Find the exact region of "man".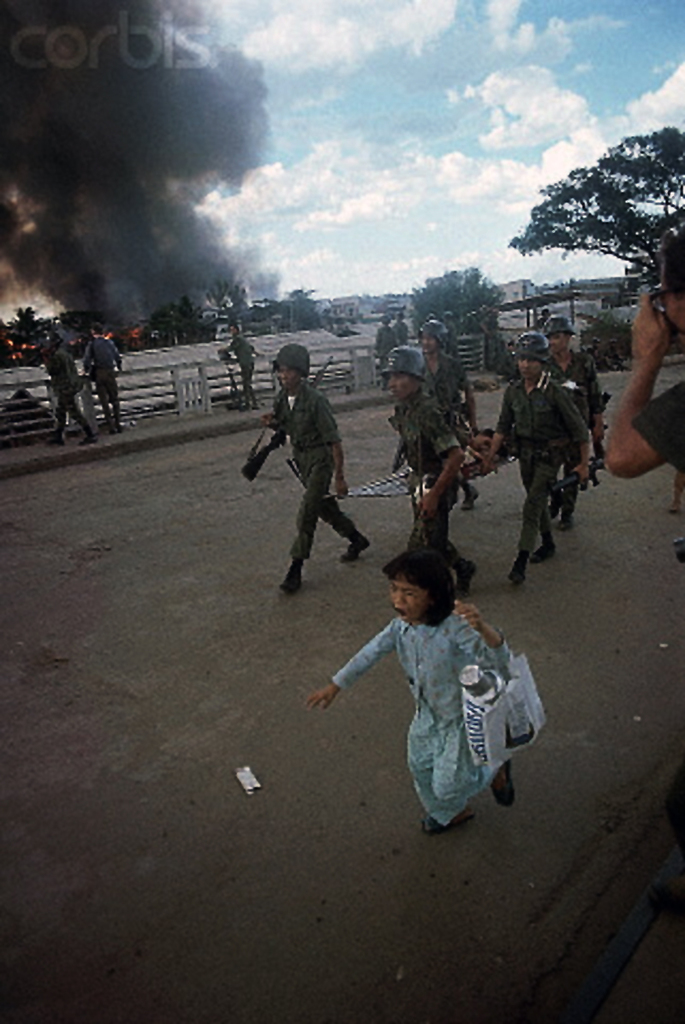
Exact region: [left=417, top=319, right=484, bottom=514].
